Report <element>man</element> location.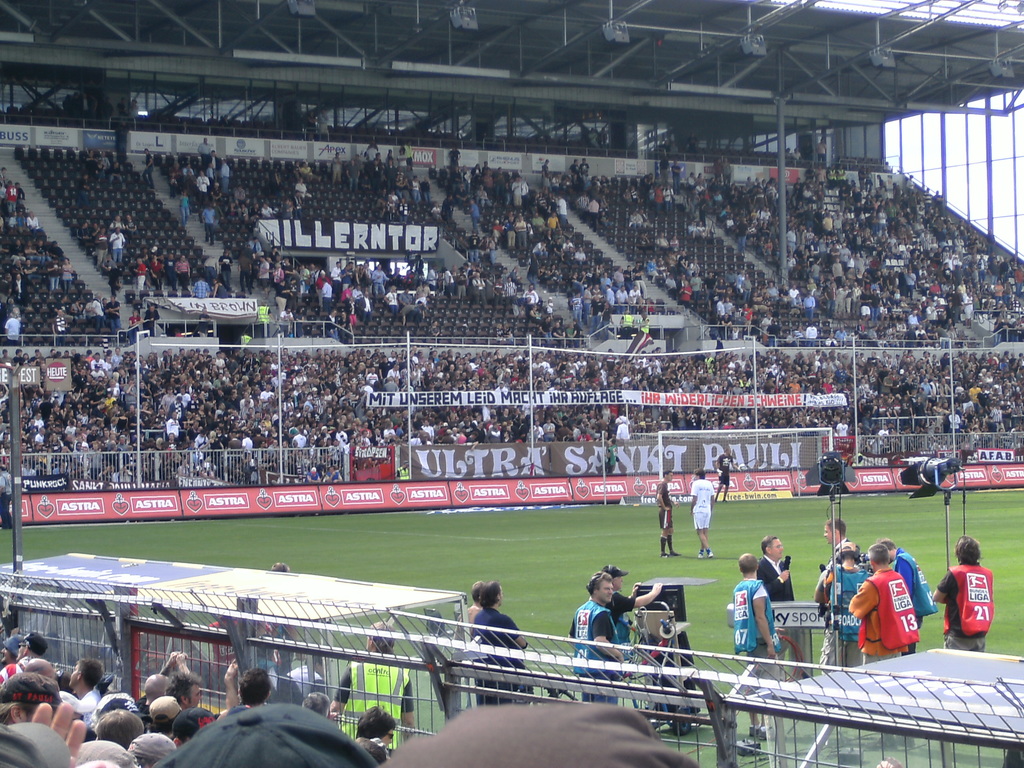
Report: l=291, t=160, r=300, b=175.
